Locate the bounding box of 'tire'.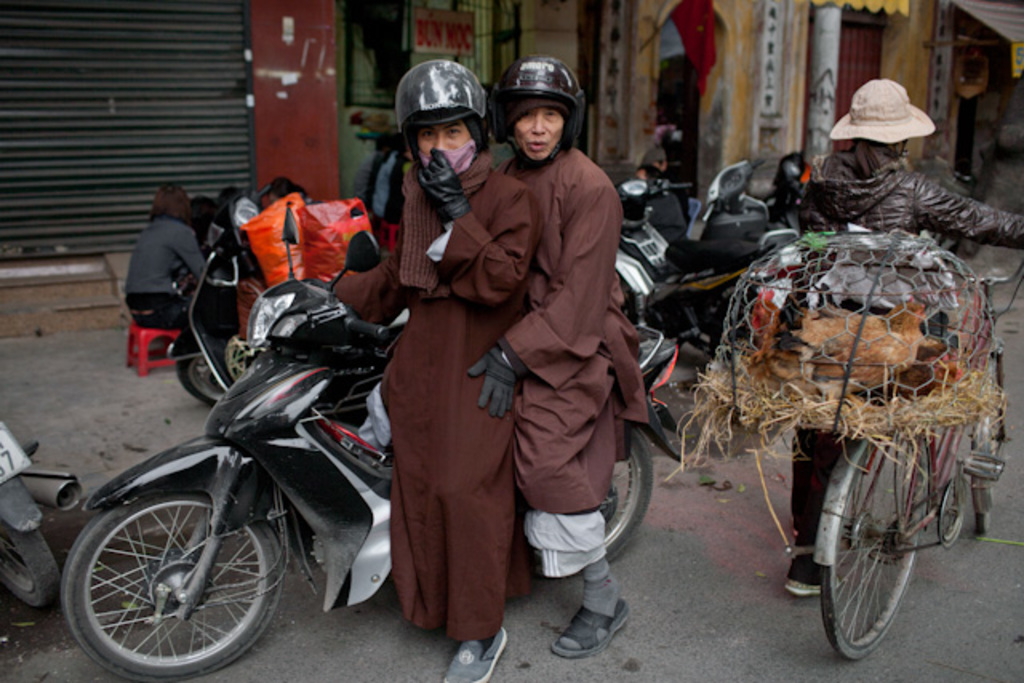
Bounding box: 978, 369, 1003, 534.
